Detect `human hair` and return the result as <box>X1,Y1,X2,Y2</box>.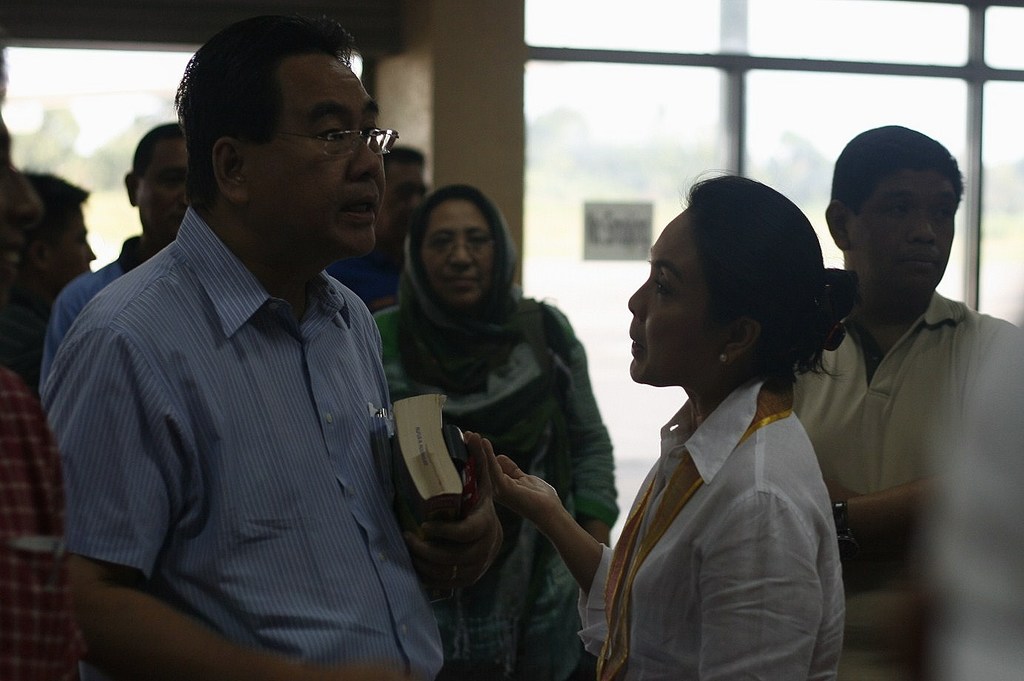
<box>647,172,841,416</box>.
